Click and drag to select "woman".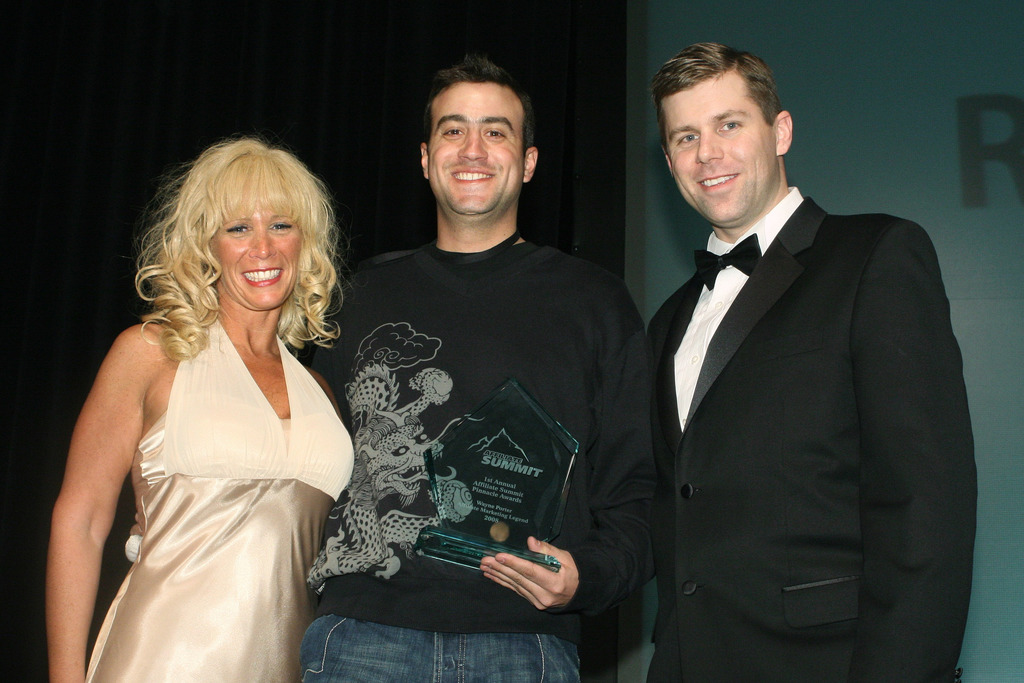
Selection: (54,126,371,682).
